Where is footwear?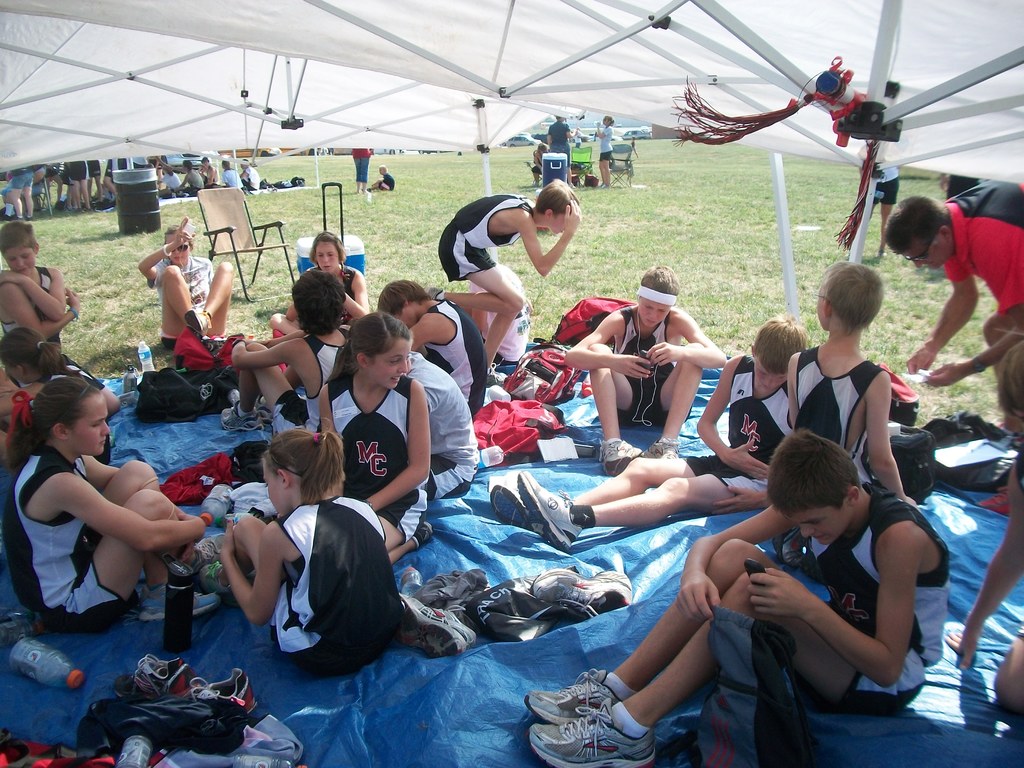
[185,305,212,337].
